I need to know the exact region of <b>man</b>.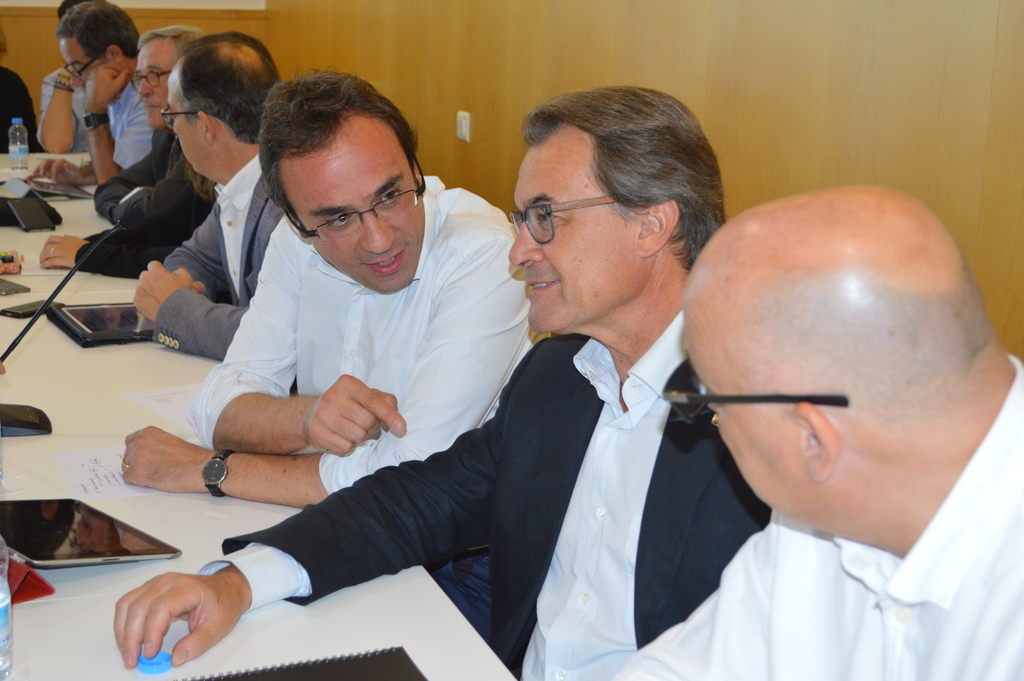
Region: [x1=0, y1=35, x2=44, y2=158].
